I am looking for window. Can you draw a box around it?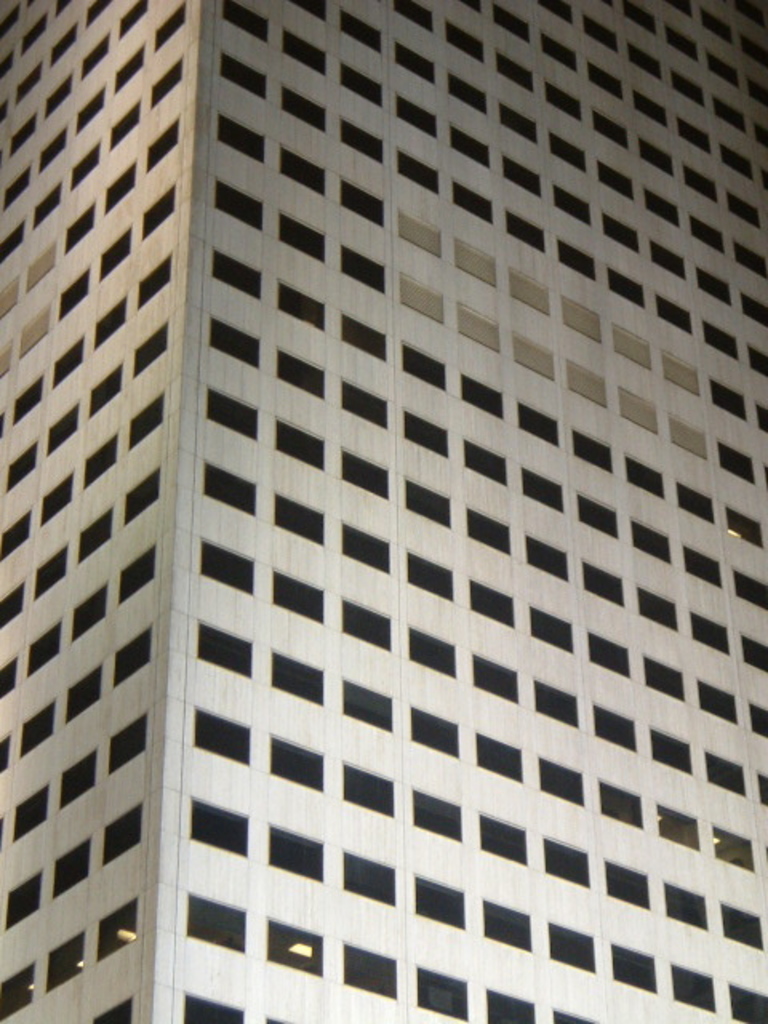
Sure, the bounding box is BBox(605, 262, 645, 310).
